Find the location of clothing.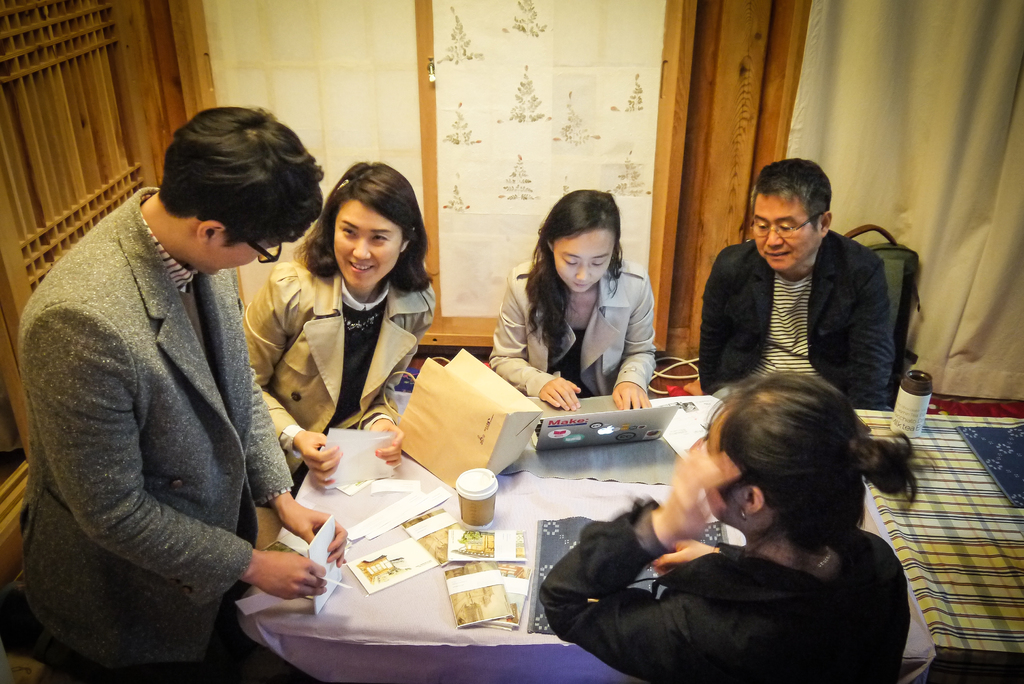
Location: 26/136/291/683.
